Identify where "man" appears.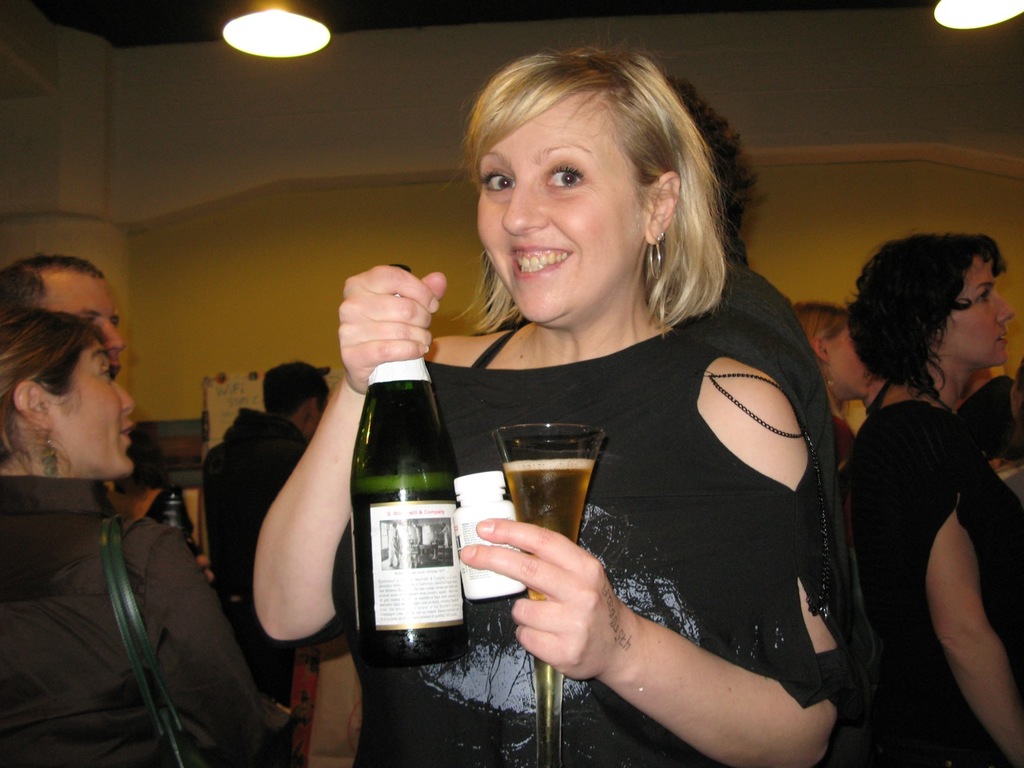
Appears at crop(2, 257, 215, 584).
